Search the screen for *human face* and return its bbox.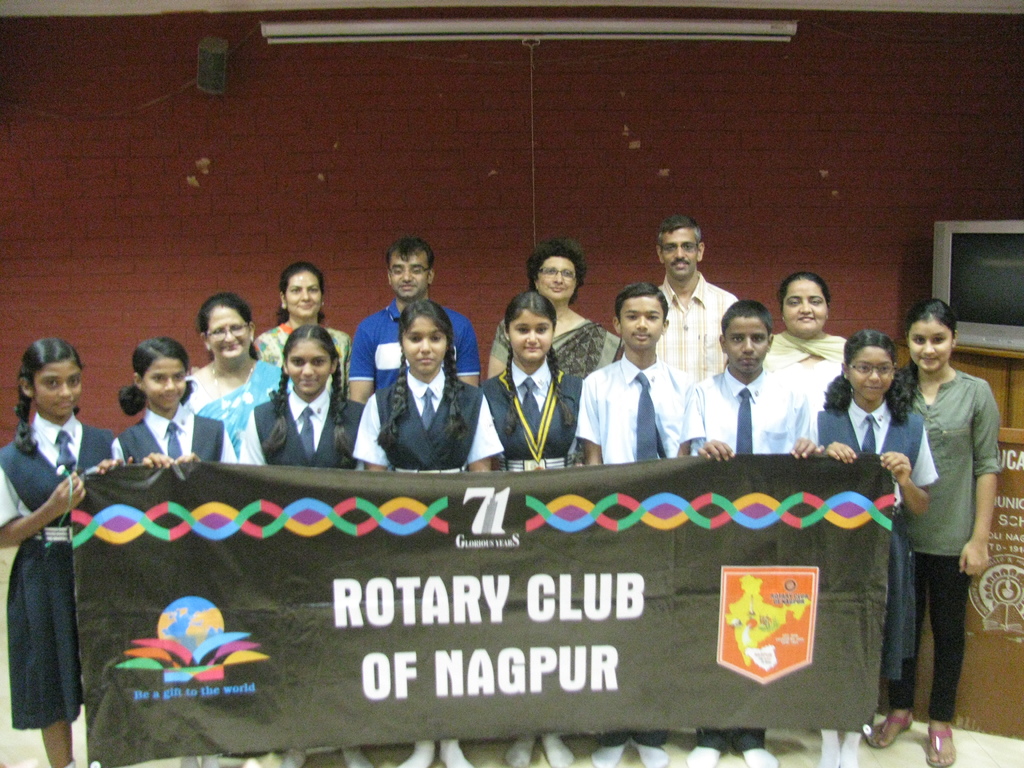
Found: {"left": 623, "top": 299, "right": 663, "bottom": 348}.
